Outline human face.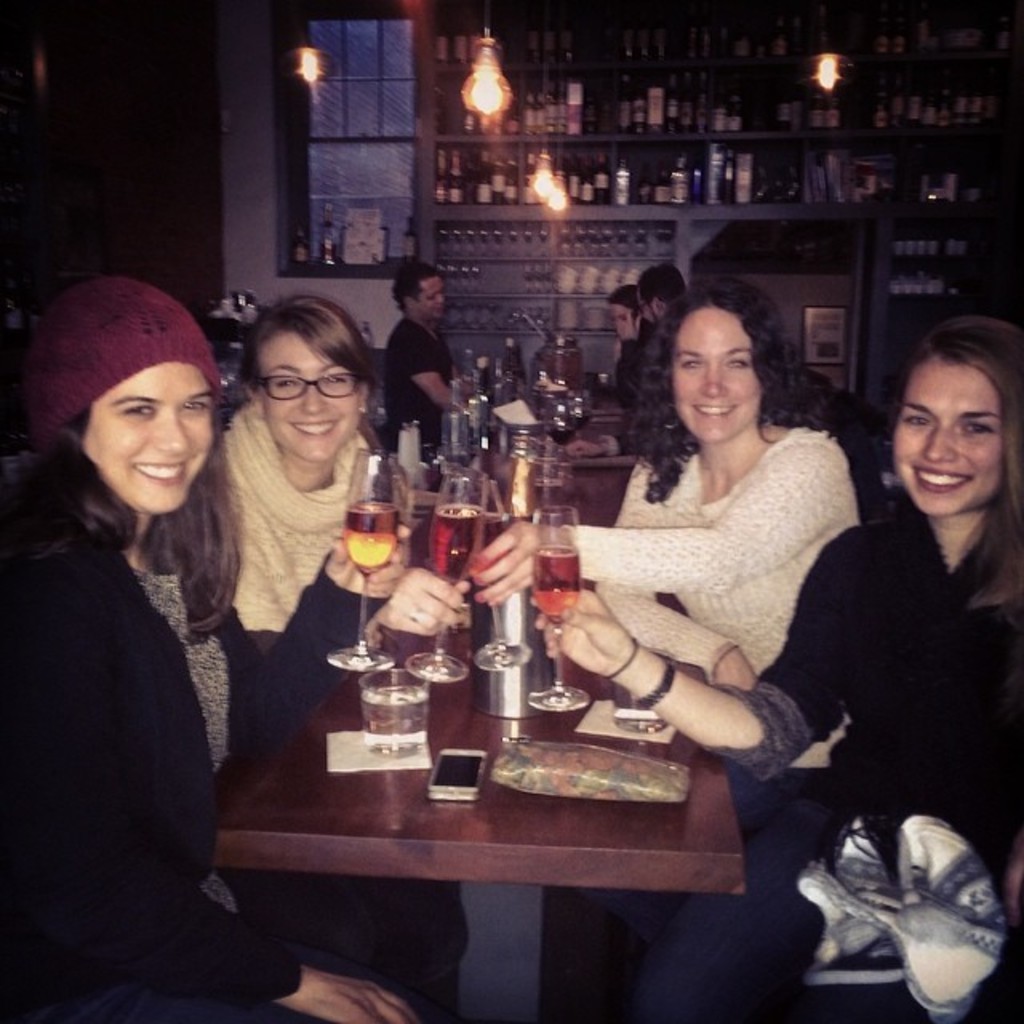
Outline: [256,330,366,462].
